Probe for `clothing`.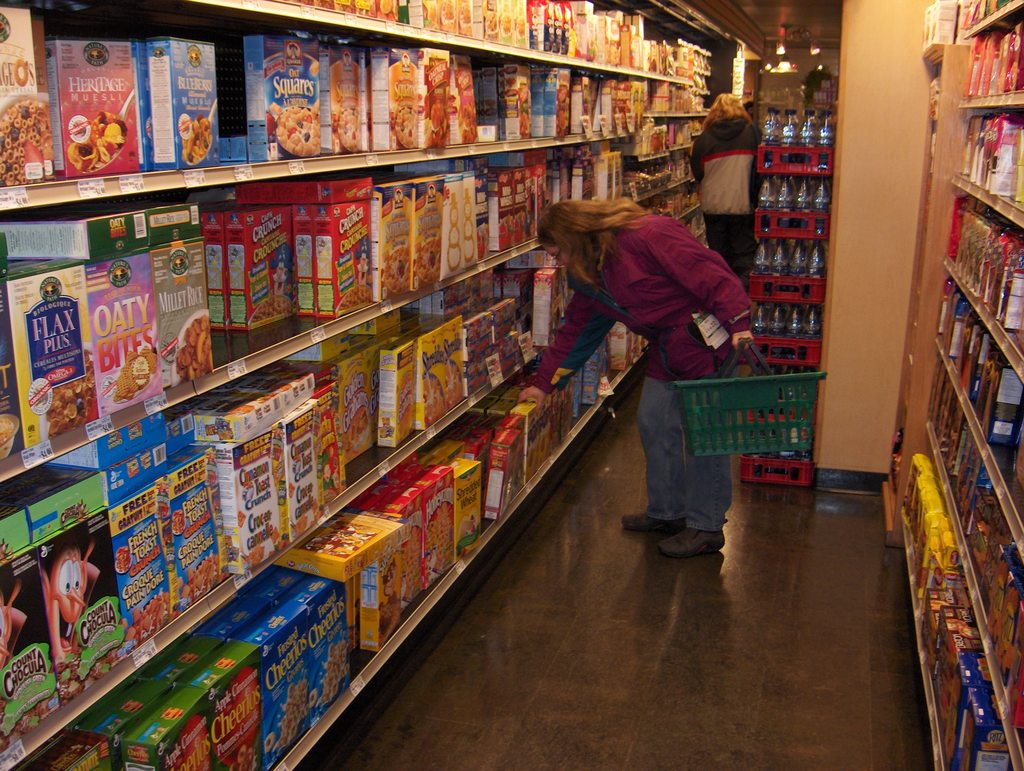
Probe result: <region>691, 114, 765, 271</region>.
